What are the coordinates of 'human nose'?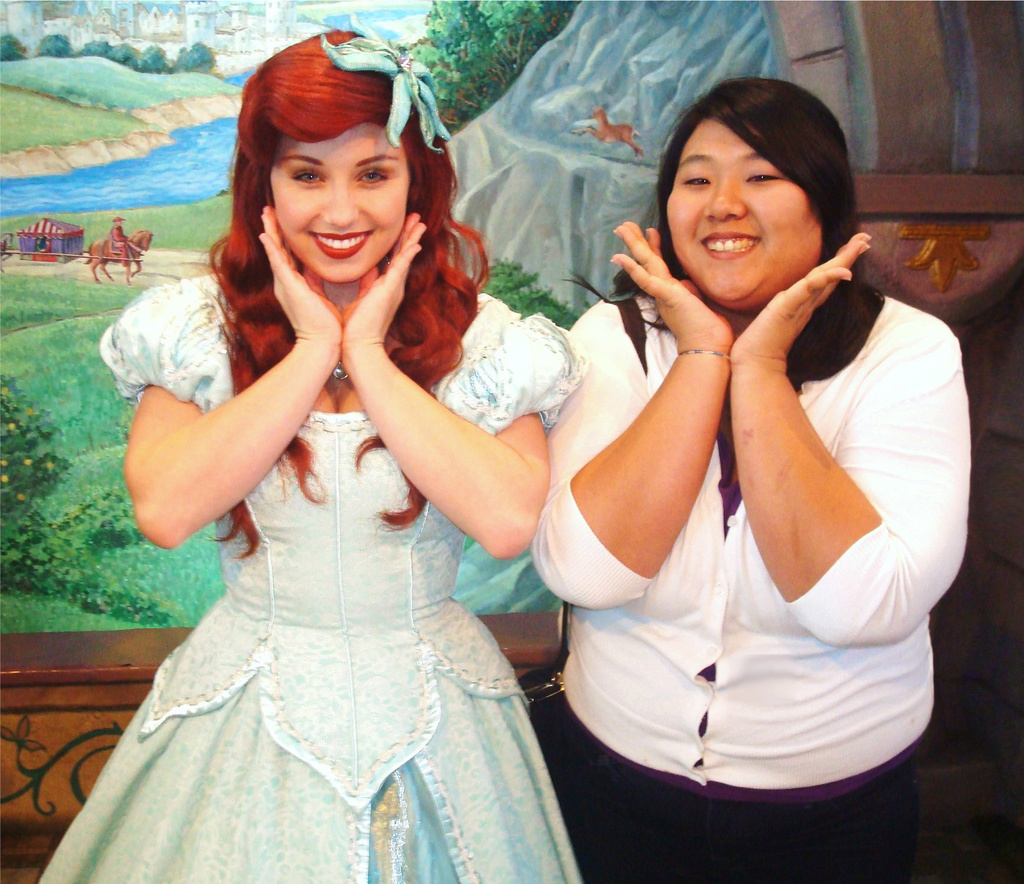
locate(323, 174, 356, 227).
